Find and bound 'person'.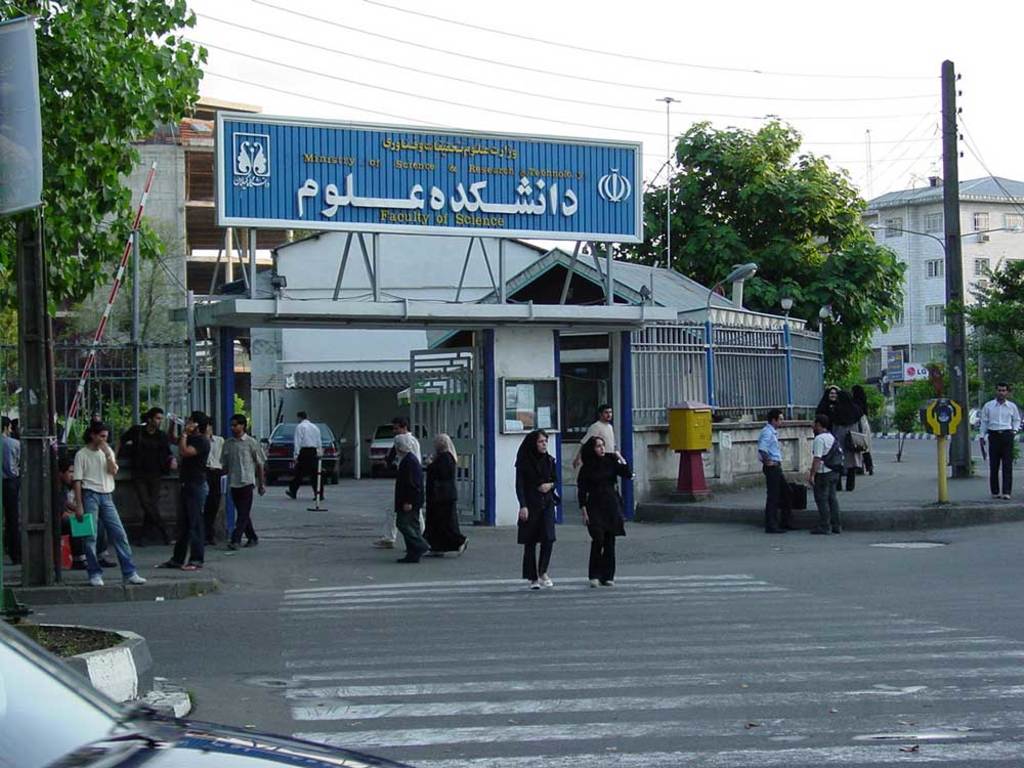
Bound: [433,431,464,557].
